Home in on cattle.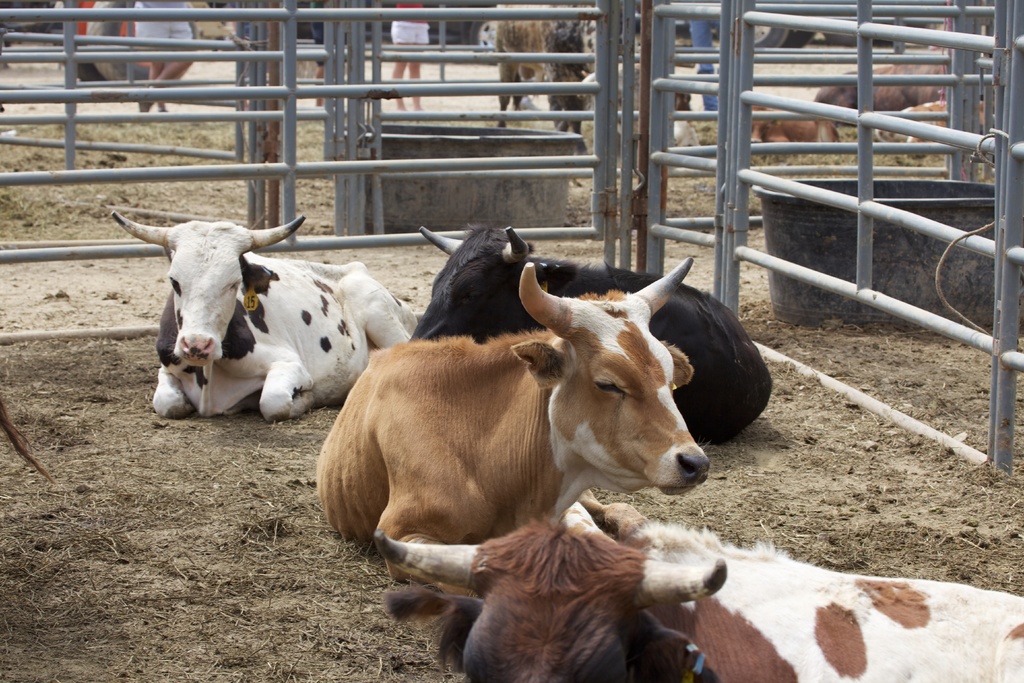
Homed in at bbox=[409, 228, 772, 446].
